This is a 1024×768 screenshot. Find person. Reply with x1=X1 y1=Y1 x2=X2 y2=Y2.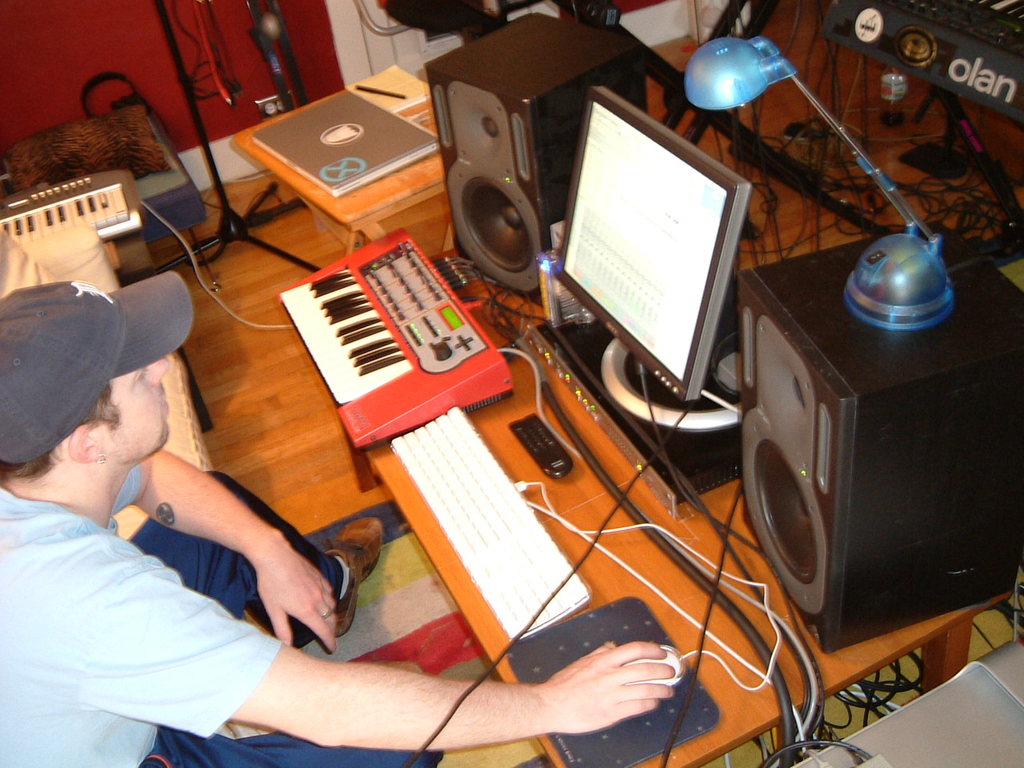
x1=0 y1=242 x2=303 y2=732.
